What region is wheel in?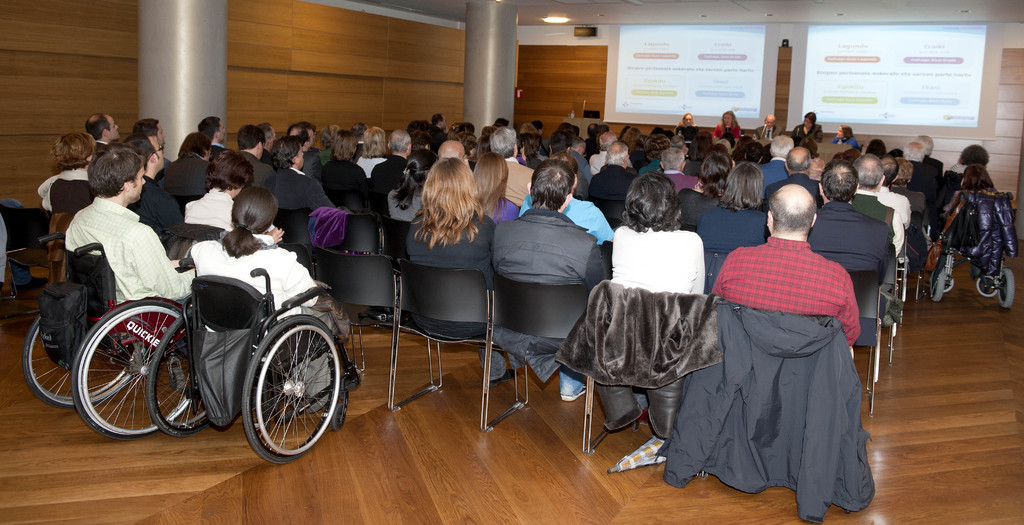
<region>945, 273, 955, 291</region>.
